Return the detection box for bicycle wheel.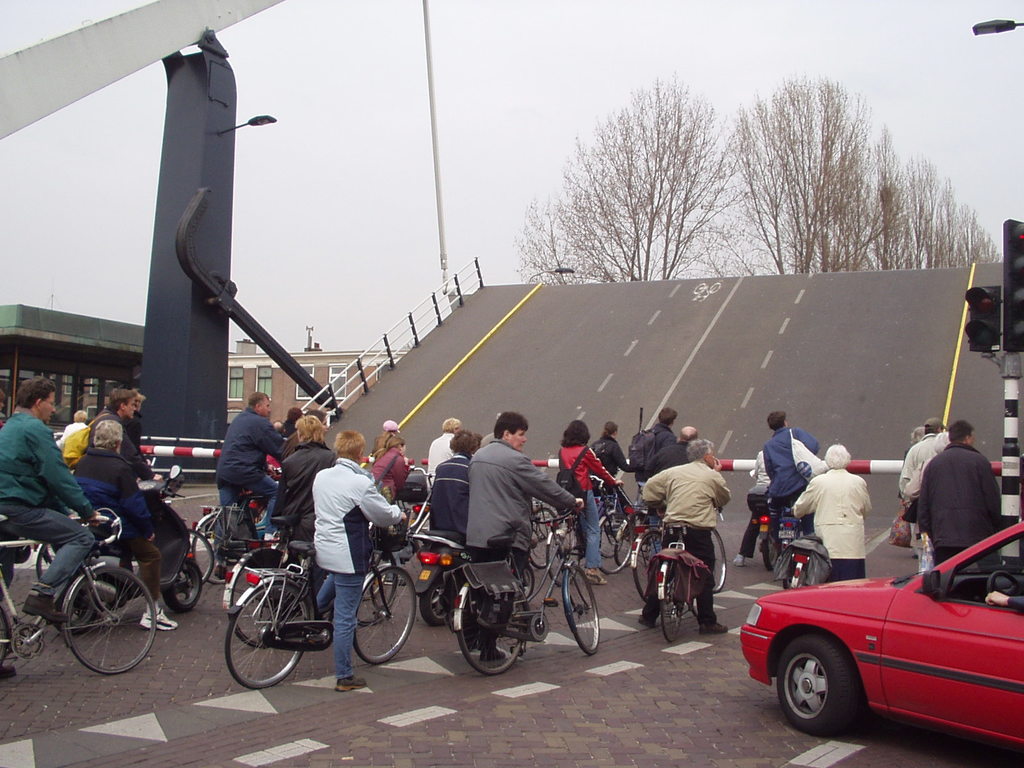
355/552/398/628.
